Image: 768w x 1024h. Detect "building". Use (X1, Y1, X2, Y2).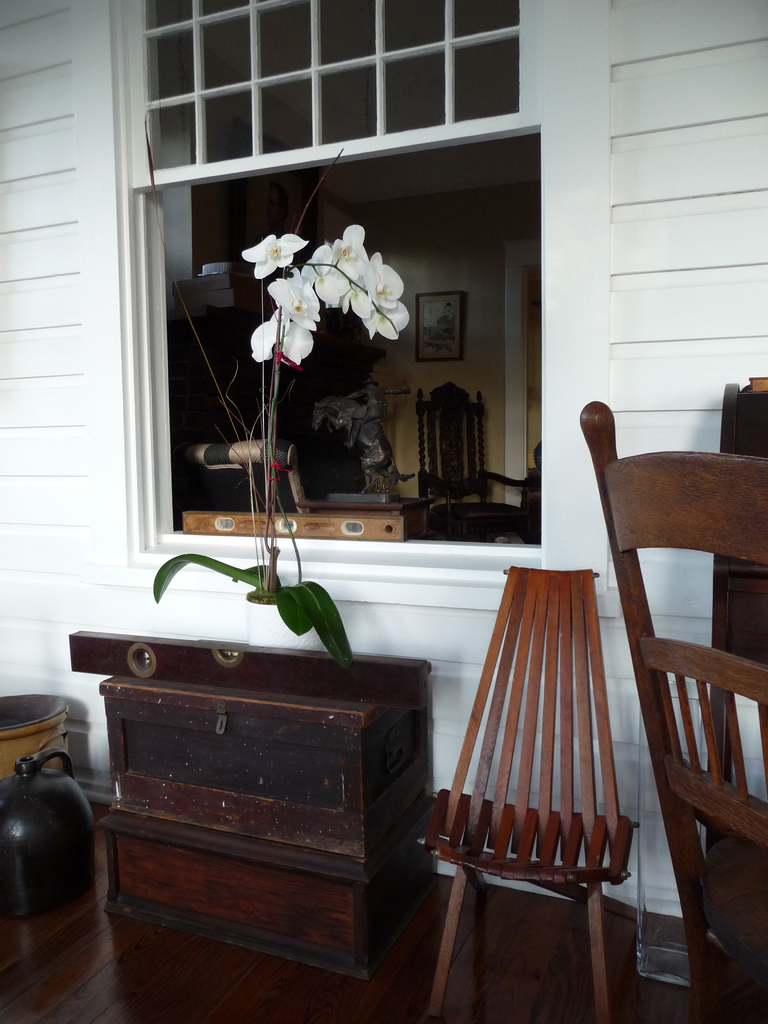
(0, 0, 767, 1023).
